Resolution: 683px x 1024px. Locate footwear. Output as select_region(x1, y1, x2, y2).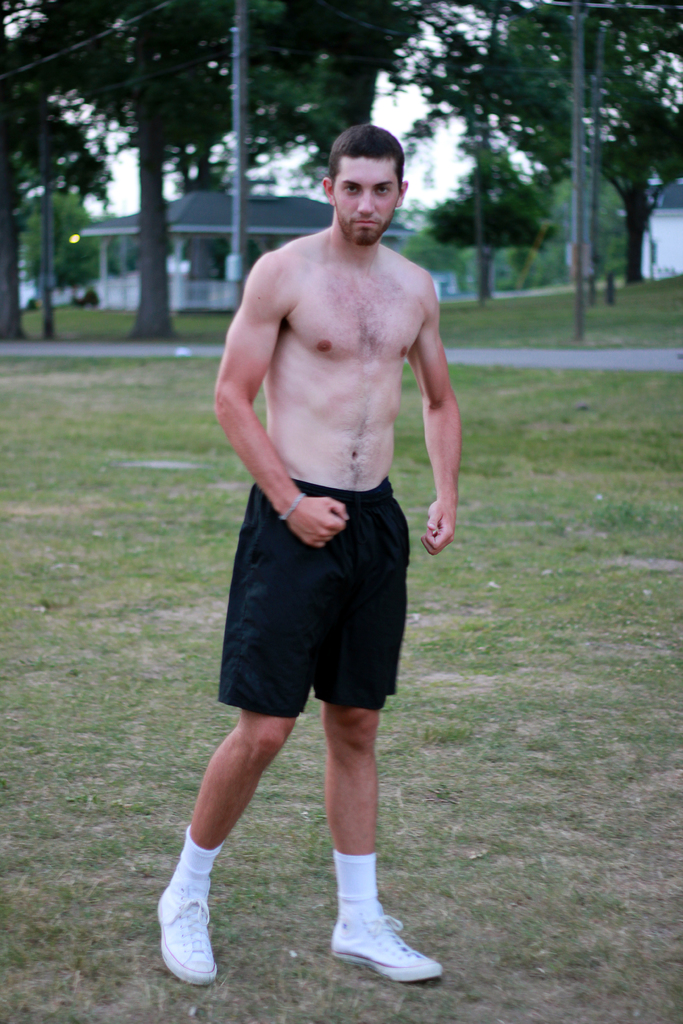
select_region(325, 904, 424, 993).
